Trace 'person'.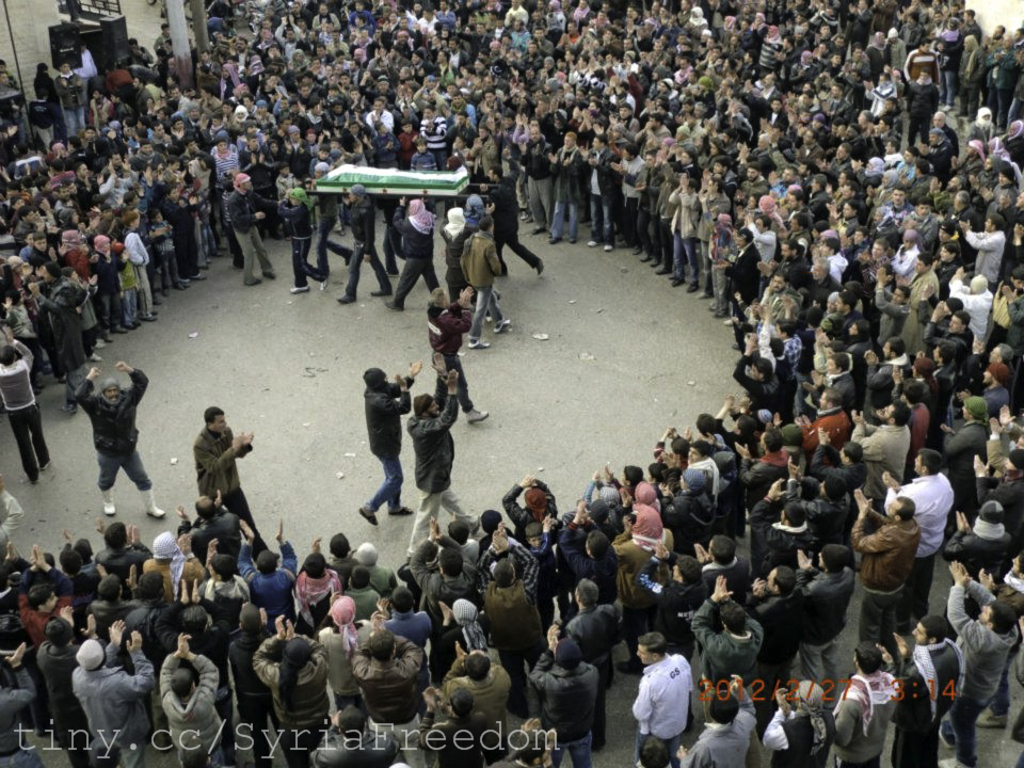
Traced to {"left": 662, "top": 166, "right": 701, "bottom": 295}.
